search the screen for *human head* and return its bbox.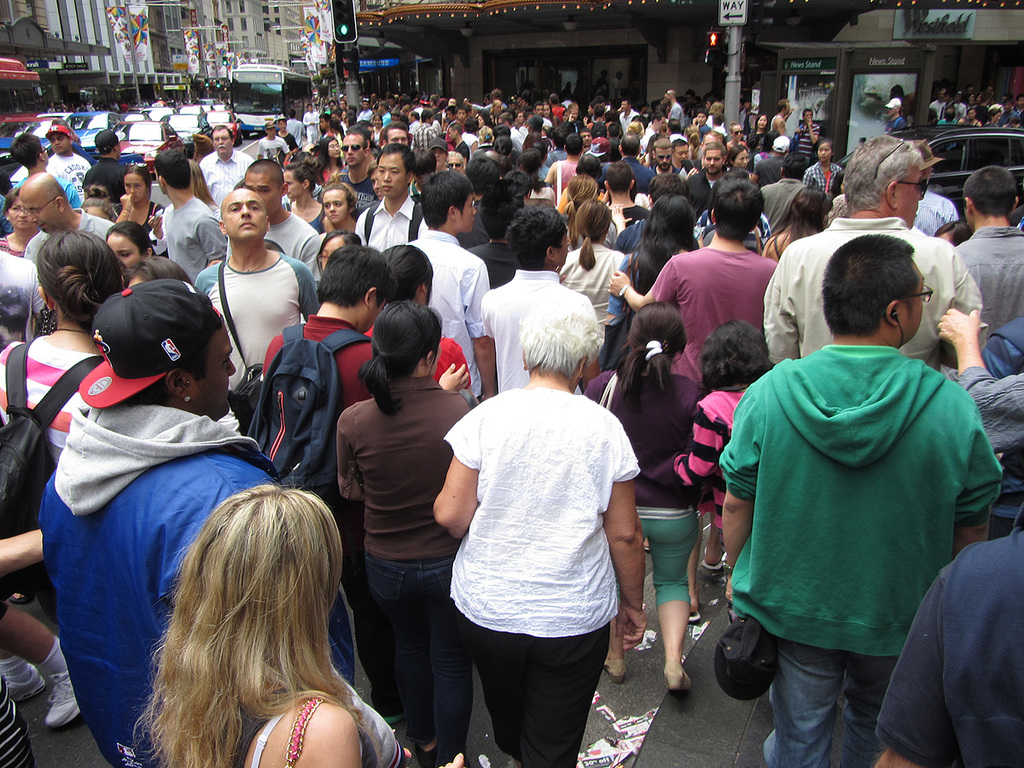
Found: pyautogui.locateOnScreen(506, 300, 603, 390).
